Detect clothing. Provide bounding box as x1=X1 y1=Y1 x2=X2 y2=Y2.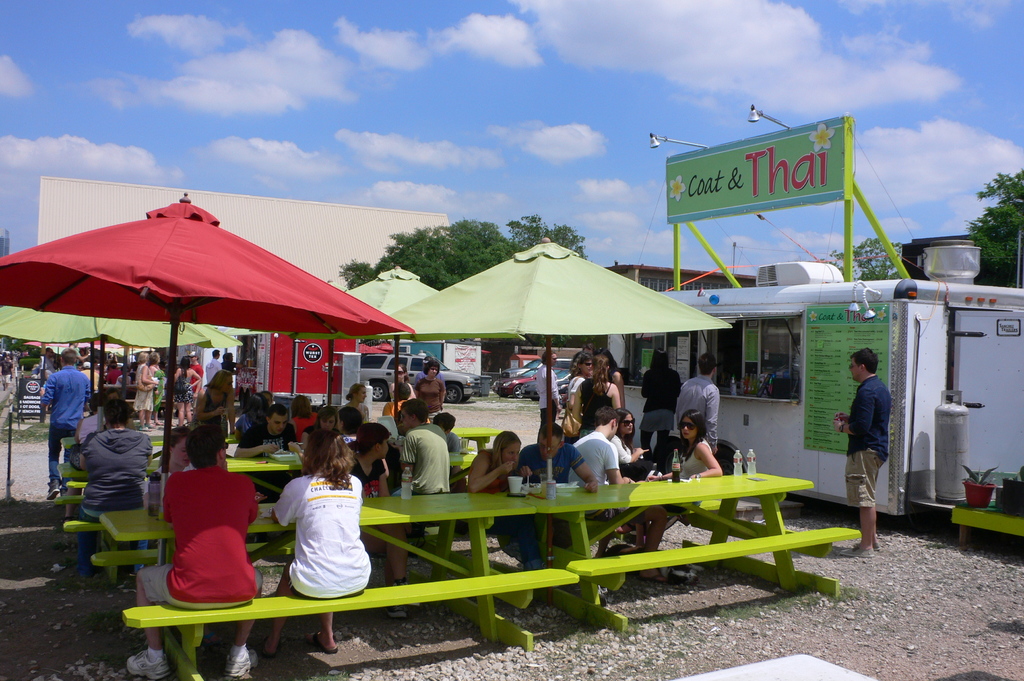
x1=157 y1=461 x2=249 y2=614.
